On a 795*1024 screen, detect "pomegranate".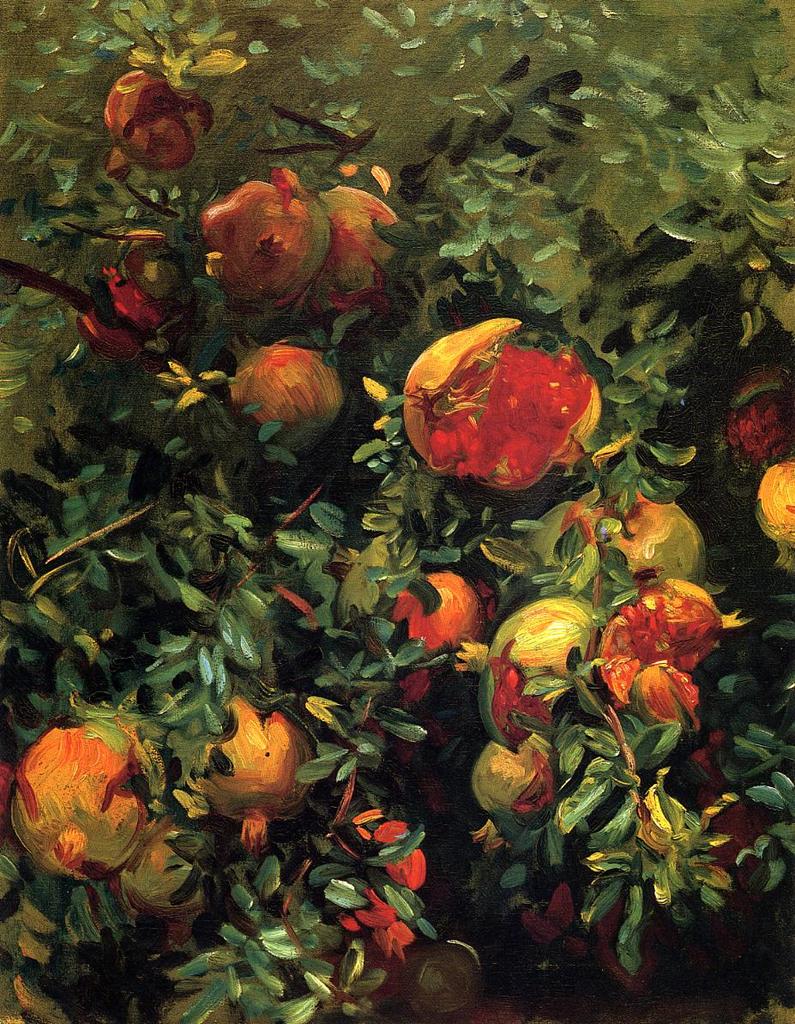
x1=617 y1=502 x2=716 y2=582.
